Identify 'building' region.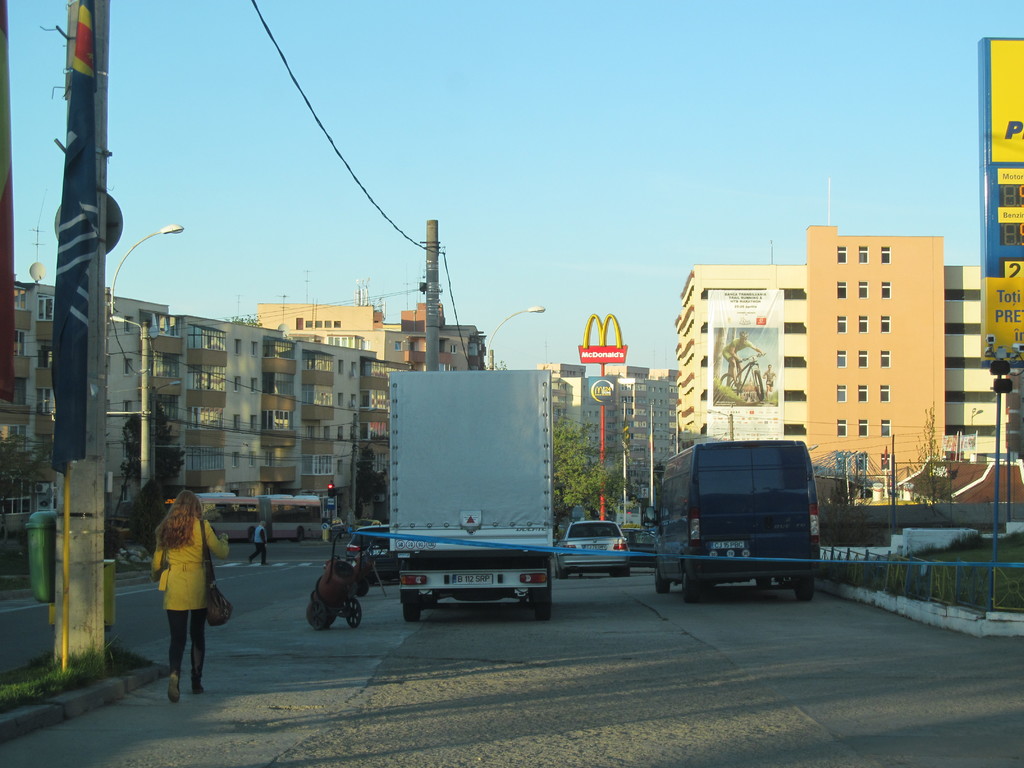
Region: (673, 223, 1023, 536).
